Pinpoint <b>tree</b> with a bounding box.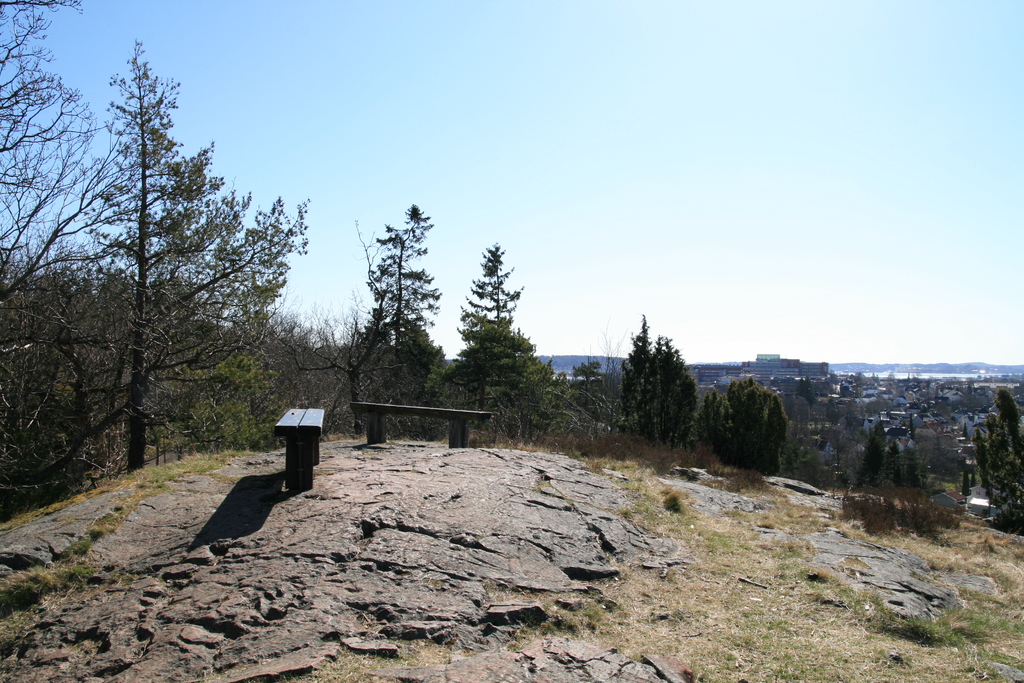
BBox(657, 333, 700, 459).
